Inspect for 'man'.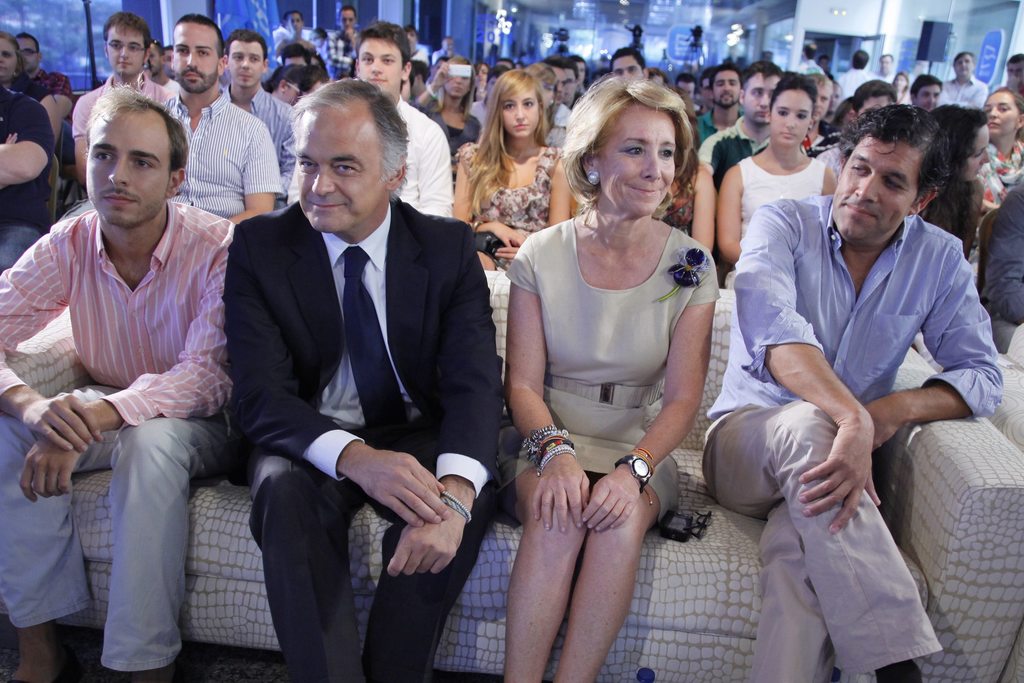
Inspection: bbox=(71, 10, 176, 195).
